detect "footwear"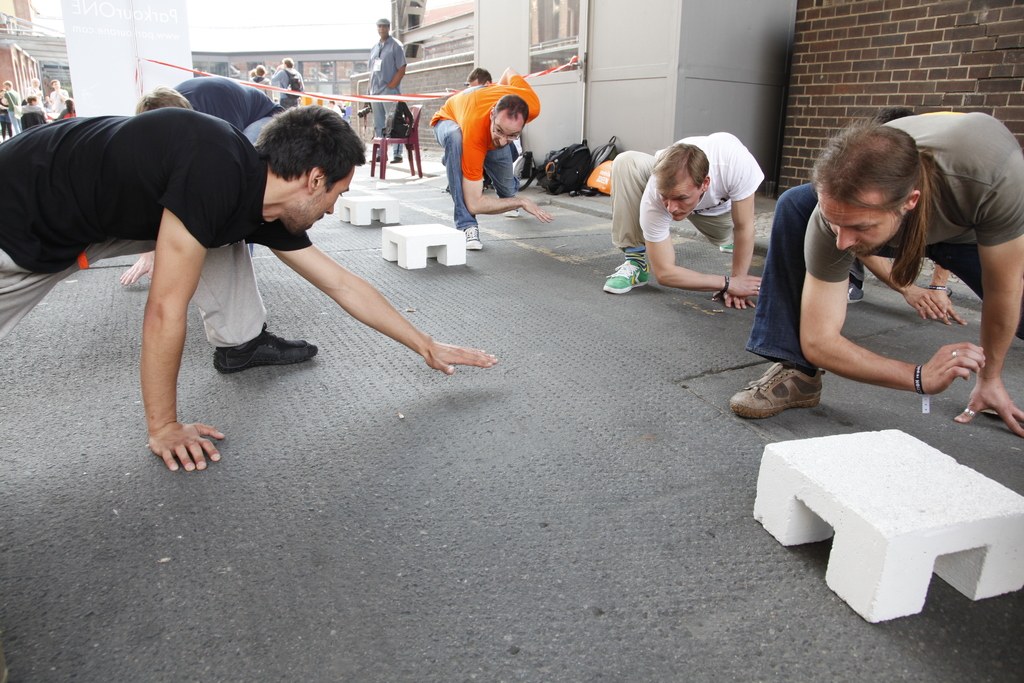
<box>848,283,873,302</box>
